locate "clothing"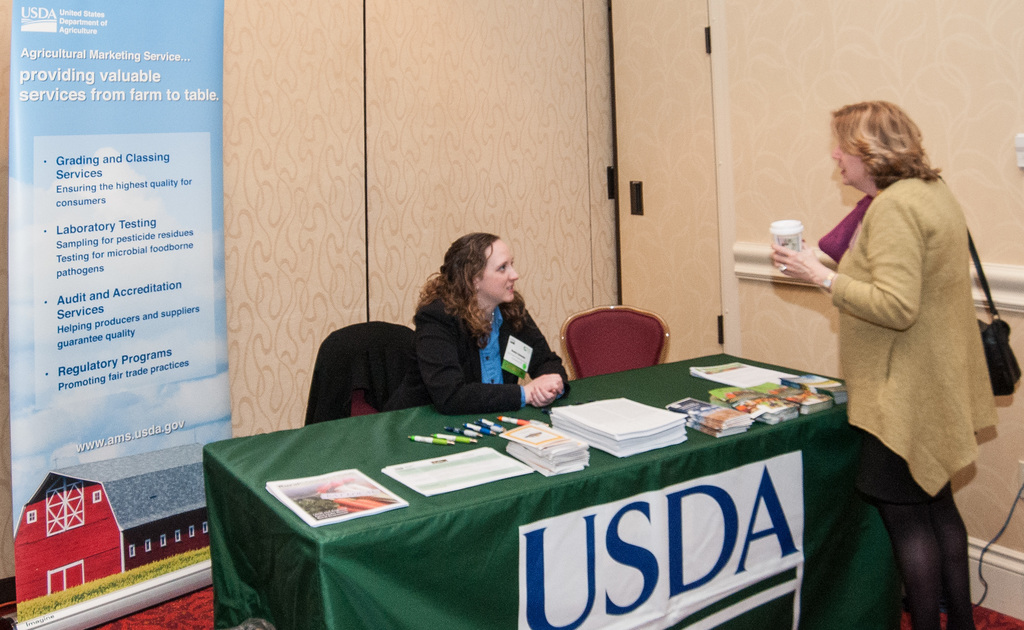
bbox(808, 115, 1000, 557)
